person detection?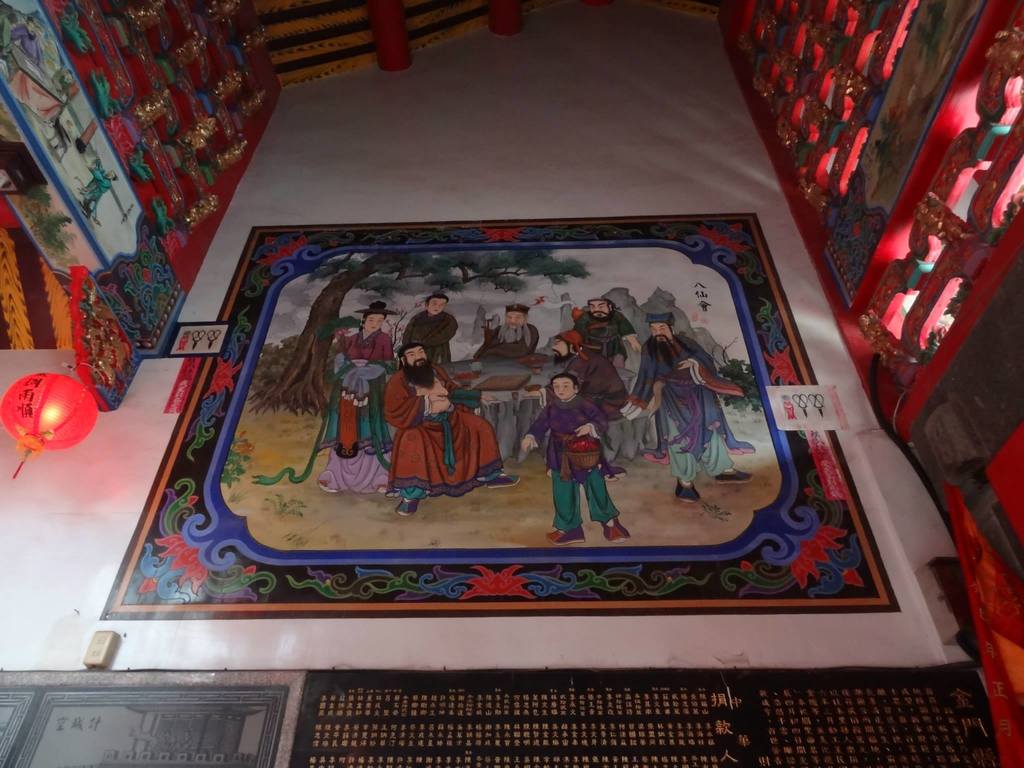
472,303,542,360
